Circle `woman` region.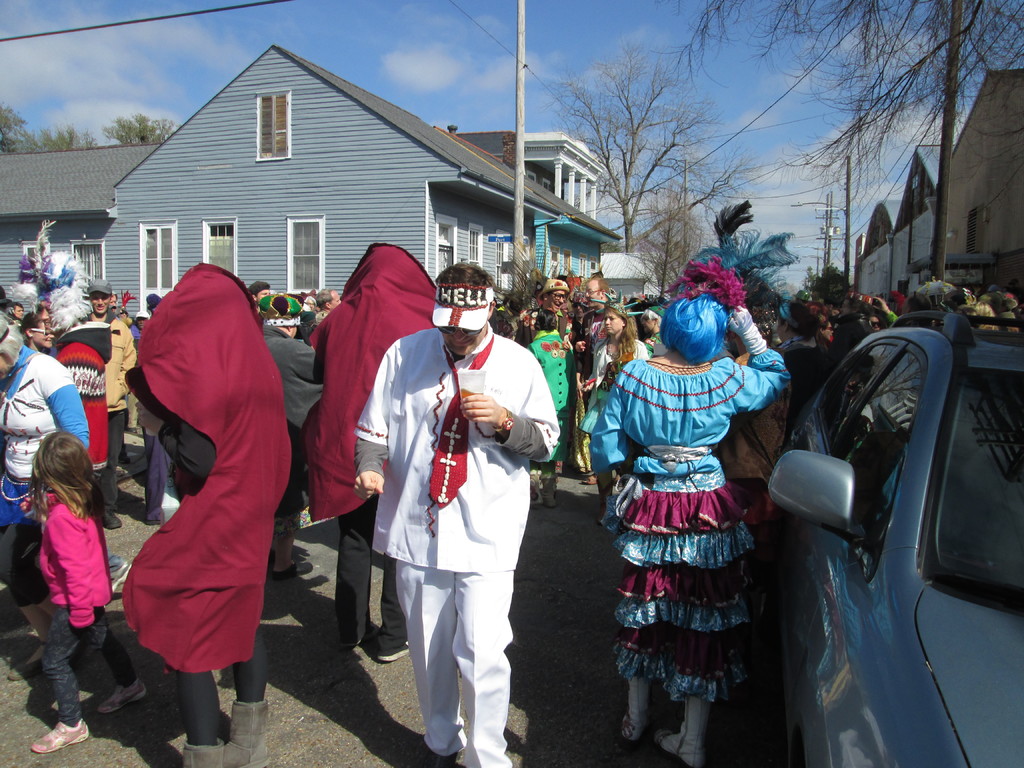
Region: <region>0, 308, 93, 683</region>.
